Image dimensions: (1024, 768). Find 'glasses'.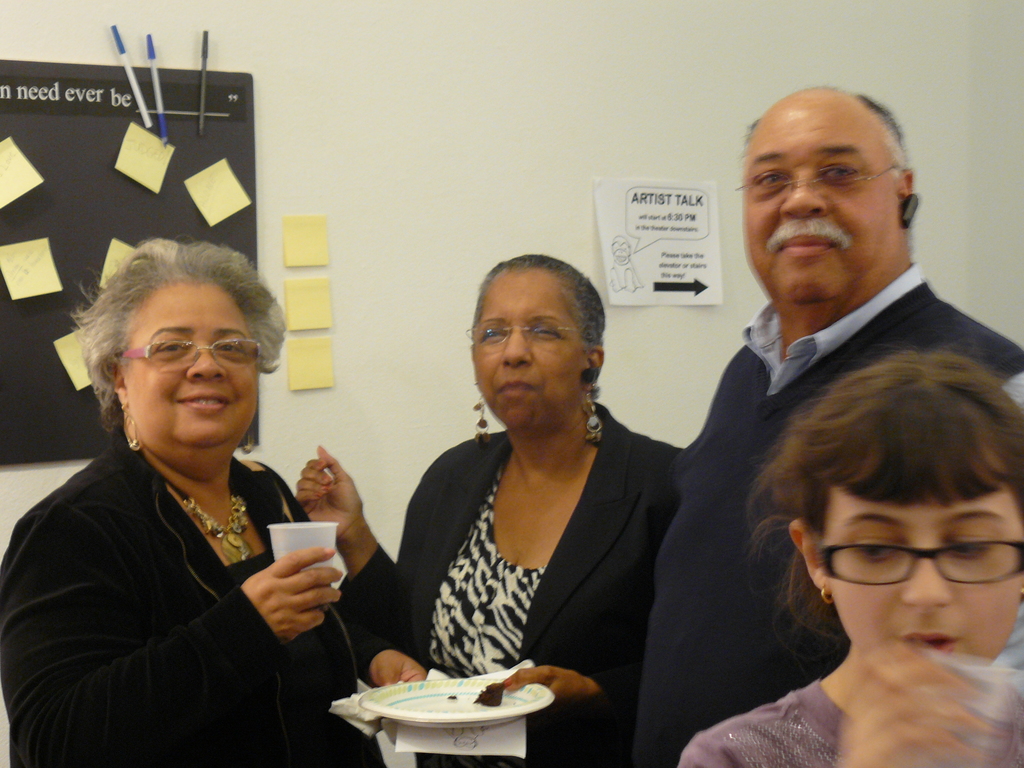
crop(819, 546, 1007, 607).
